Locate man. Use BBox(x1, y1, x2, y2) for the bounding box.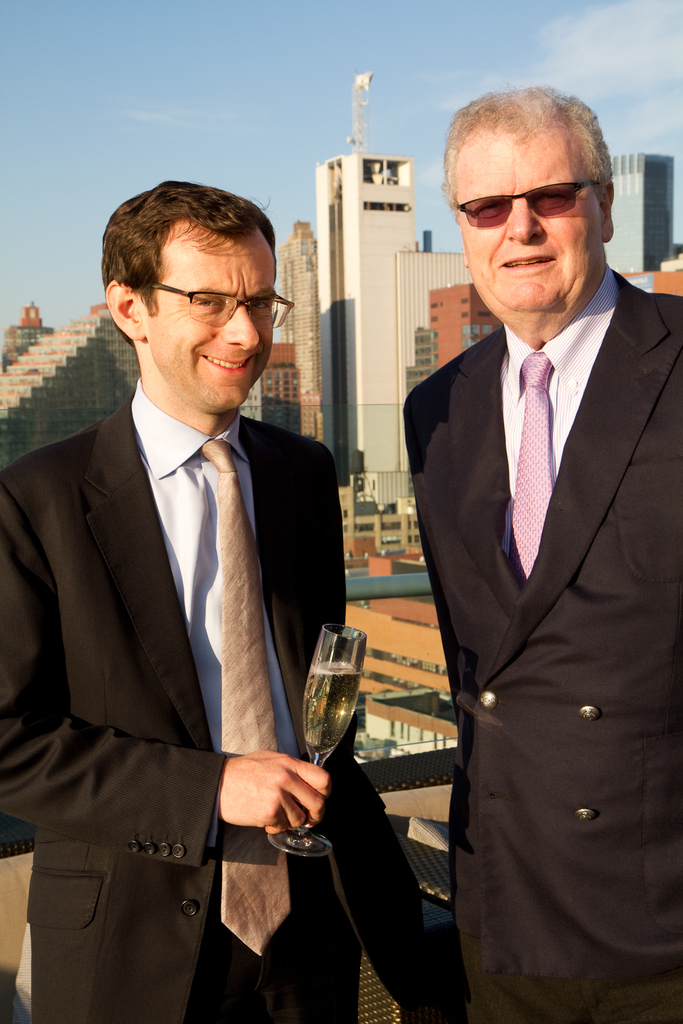
BBox(0, 178, 462, 1023).
